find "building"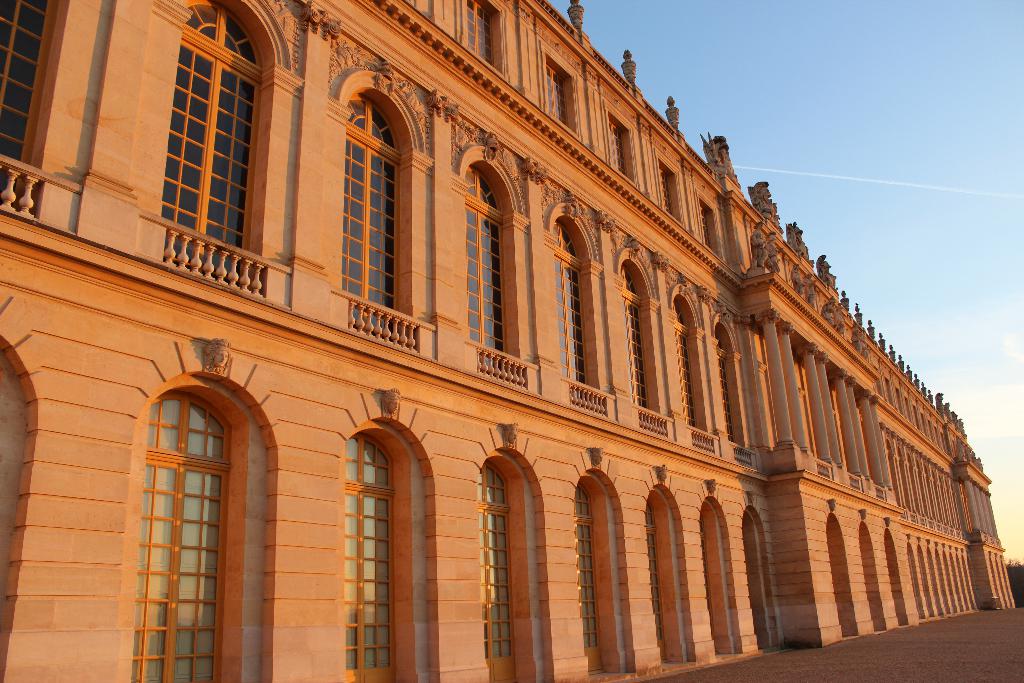
(0,0,1016,682)
